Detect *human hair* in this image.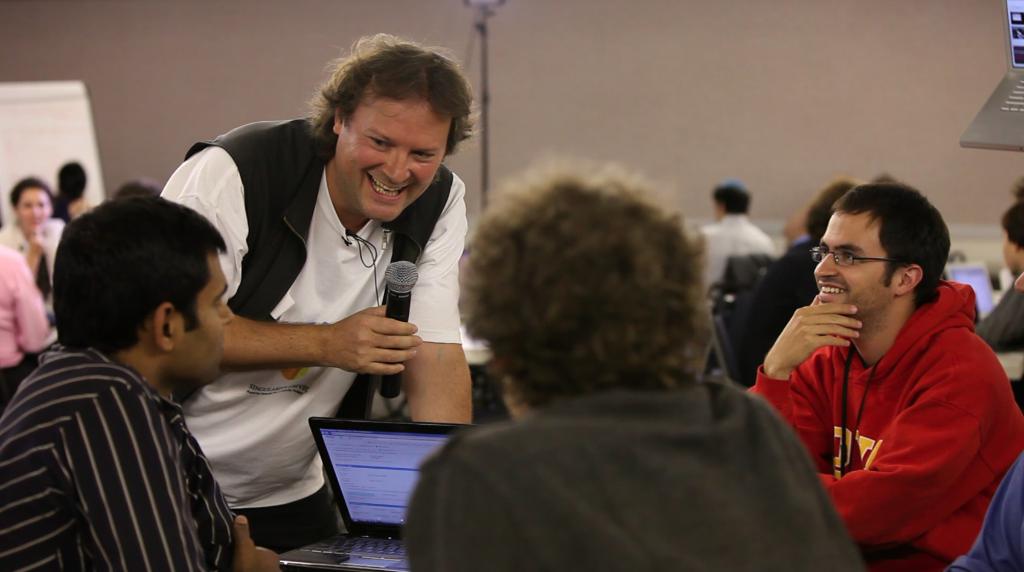
Detection: {"left": 802, "top": 177, "right": 862, "bottom": 241}.
